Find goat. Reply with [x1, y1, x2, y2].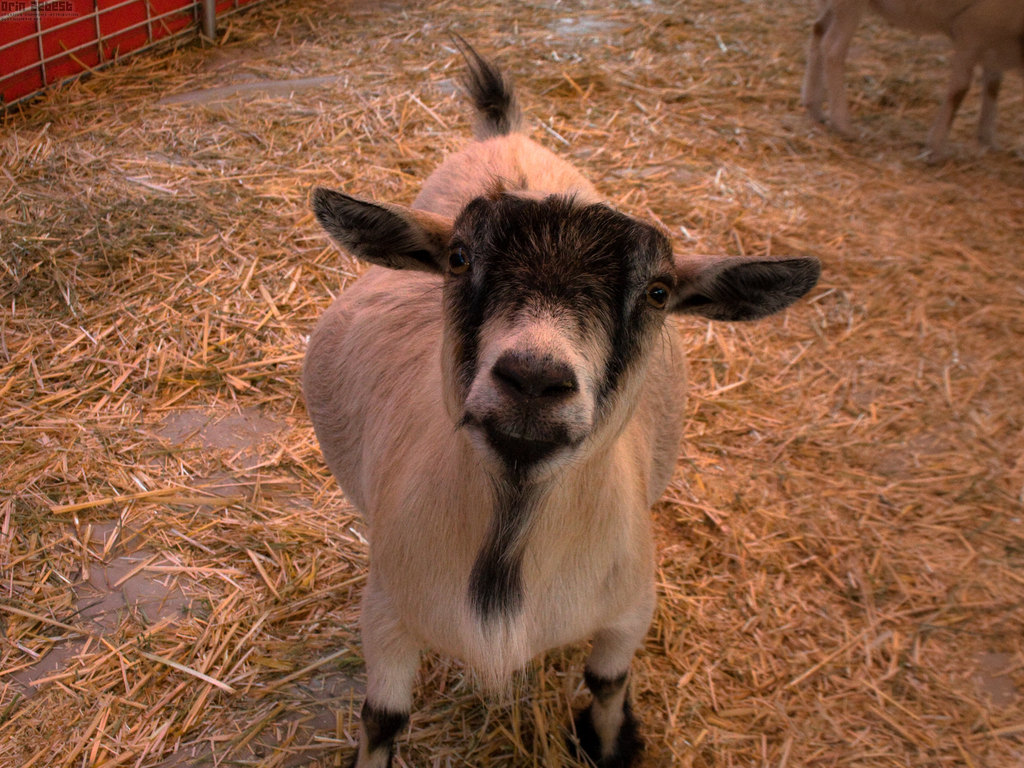
[298, 30, 816, 767].
